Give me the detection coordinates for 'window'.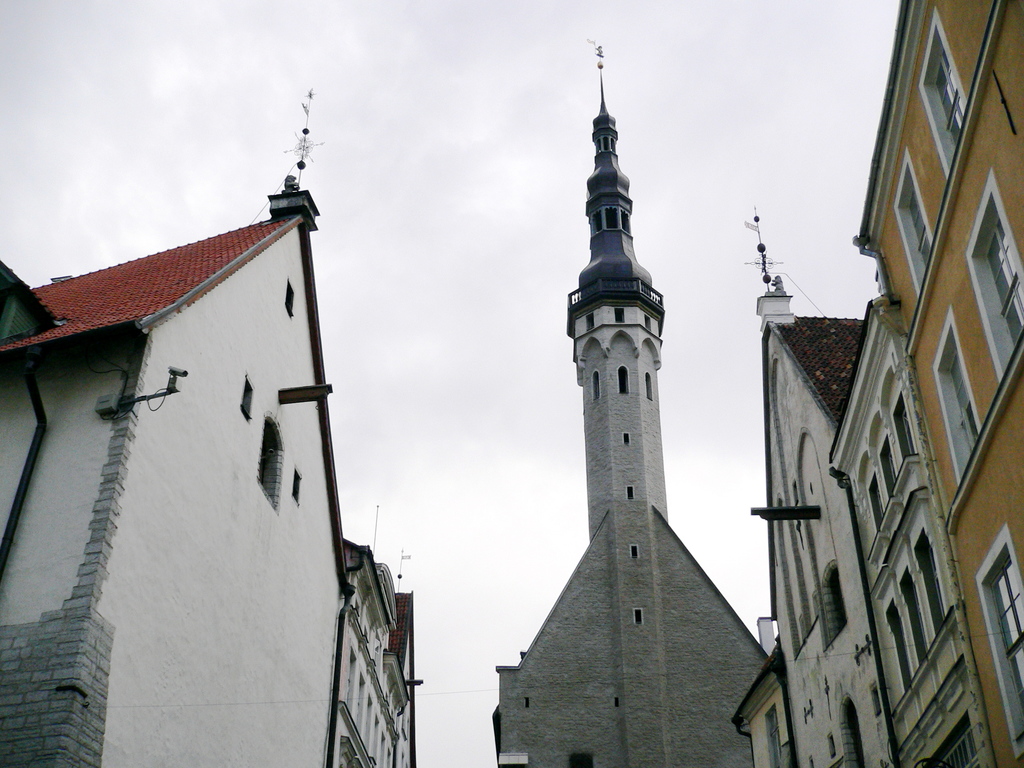
(915,3,973,179).
